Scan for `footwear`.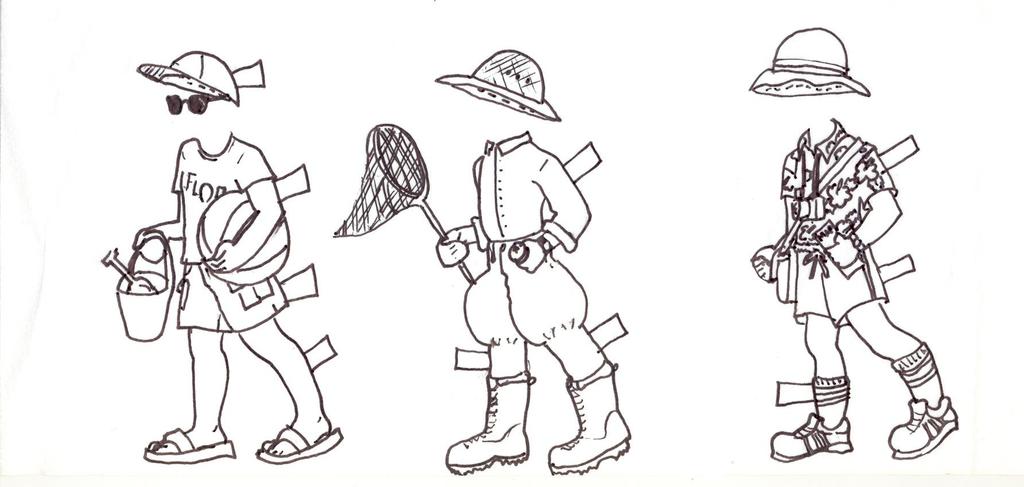
Scan result: [548, 406, 631, 475].
